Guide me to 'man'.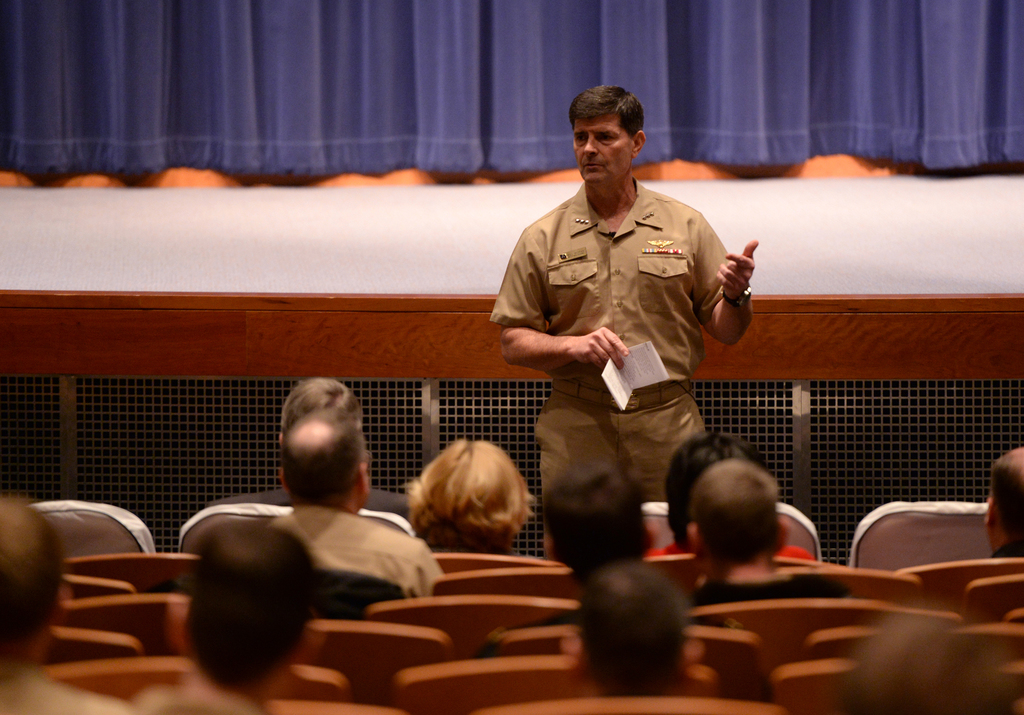
Guidance: left=484, top=99, right=760, bottom=561.
